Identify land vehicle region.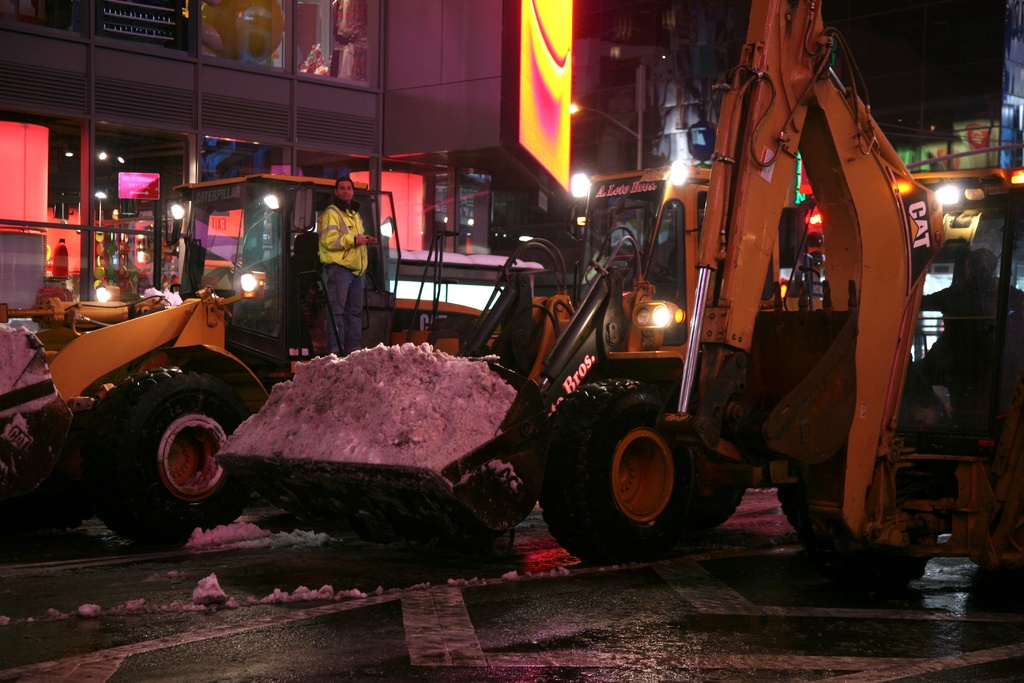
Region: [532,0,1023,588].
